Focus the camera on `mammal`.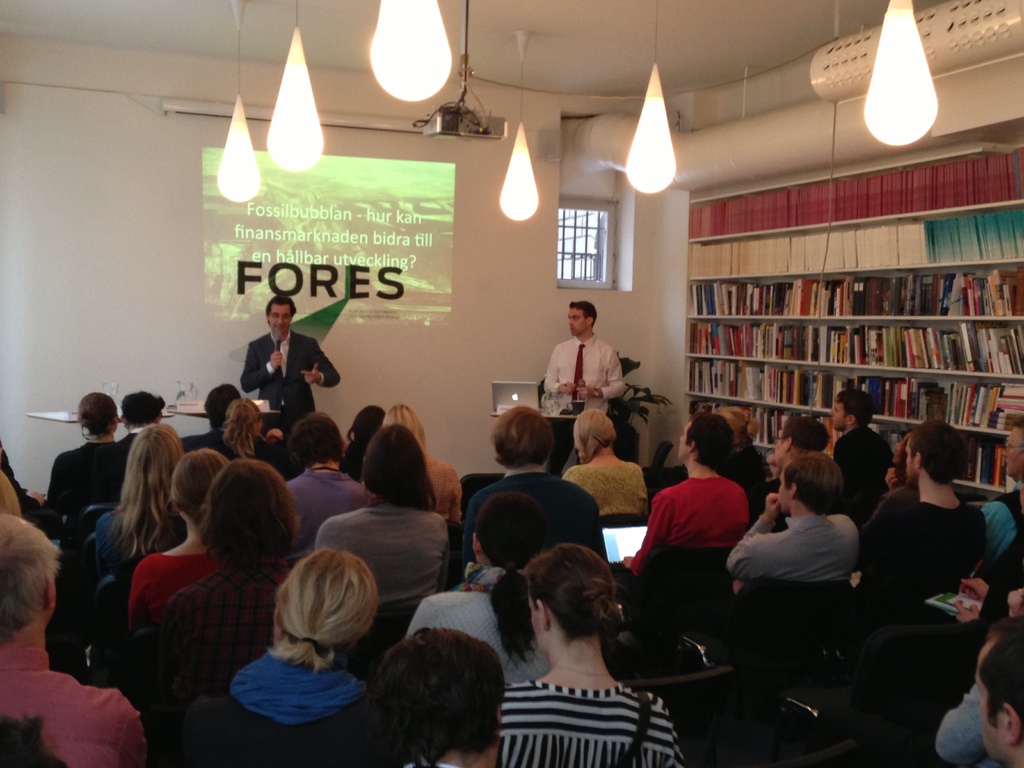
Focus region: bbox(0, 514, 147, 767).
